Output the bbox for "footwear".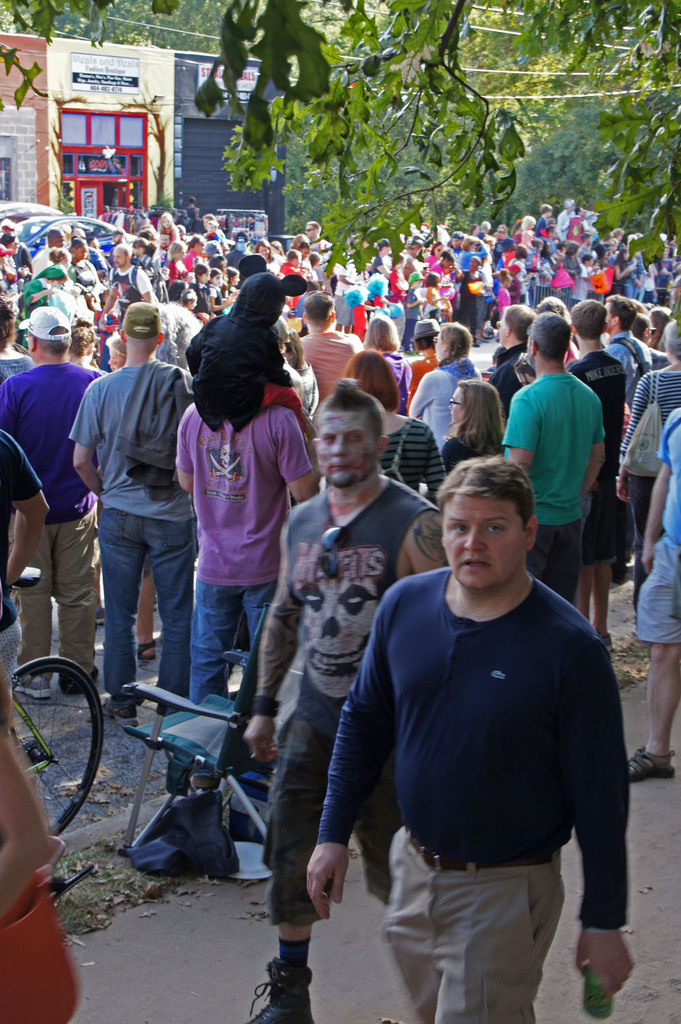
bbox=(3, 663, 52, 700).
